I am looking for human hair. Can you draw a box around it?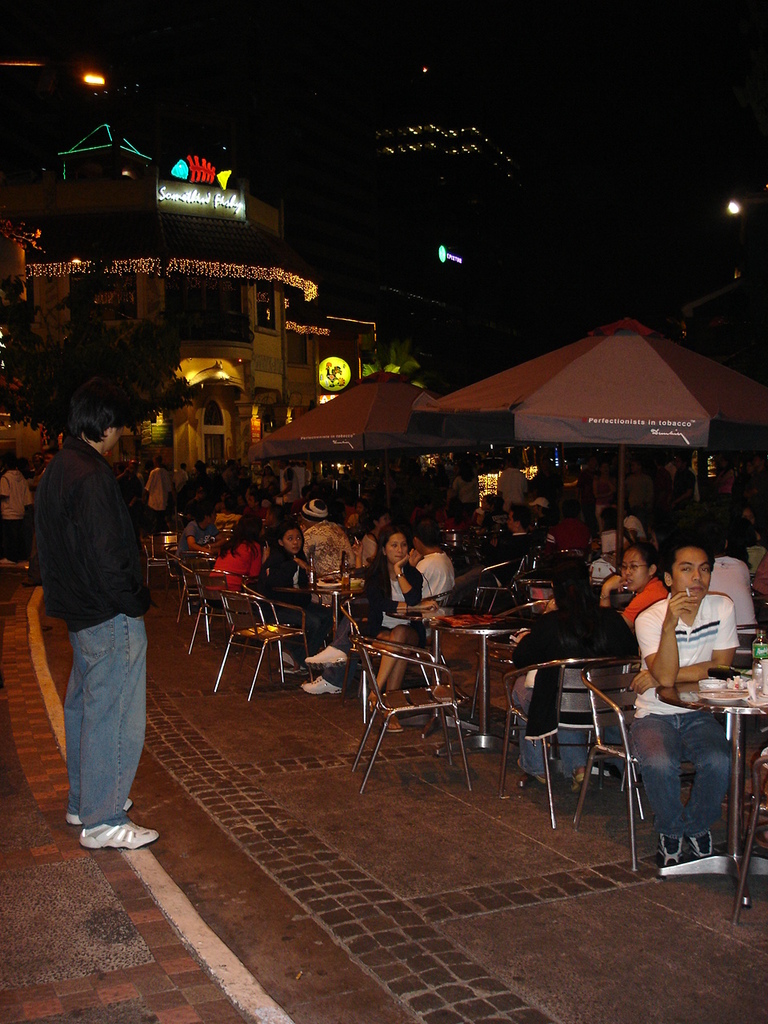
Sure, the bounding box is Rect(368, 522, 414, 571).
